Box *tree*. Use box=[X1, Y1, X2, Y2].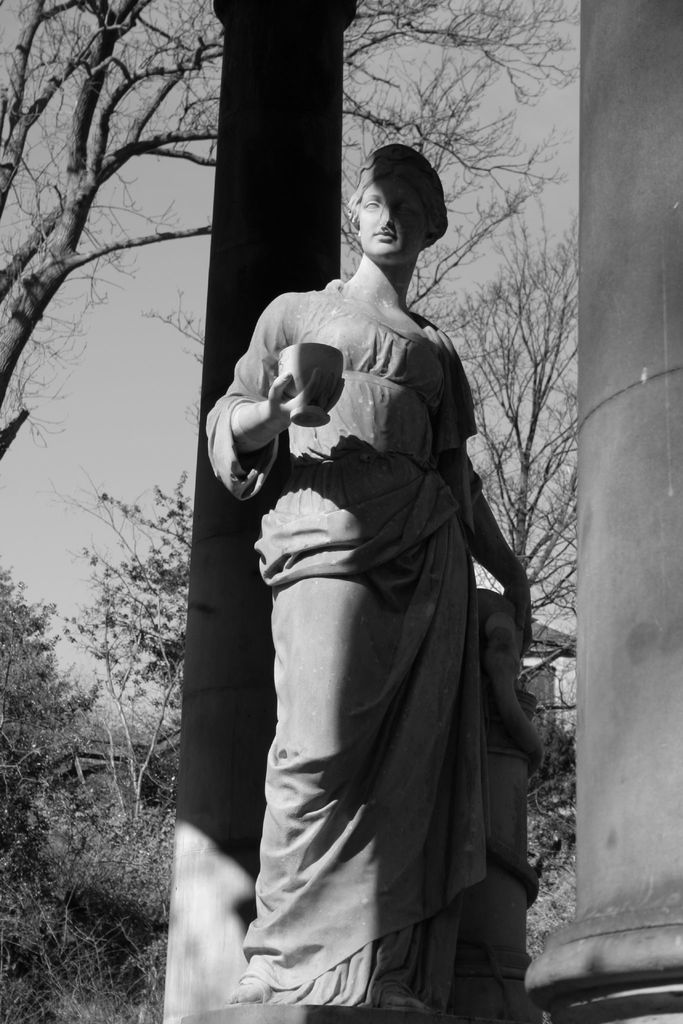
box=[0, 0, 581, 461].
